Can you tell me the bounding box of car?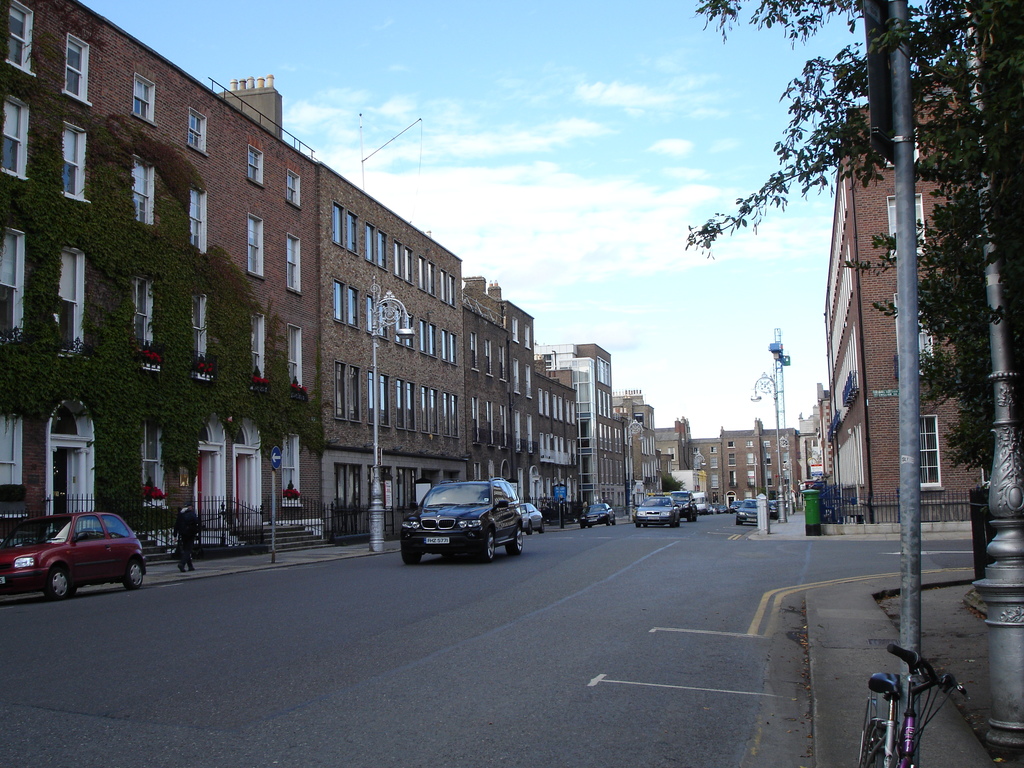
(x1=396, y1=477, x2=518, y2=561).
